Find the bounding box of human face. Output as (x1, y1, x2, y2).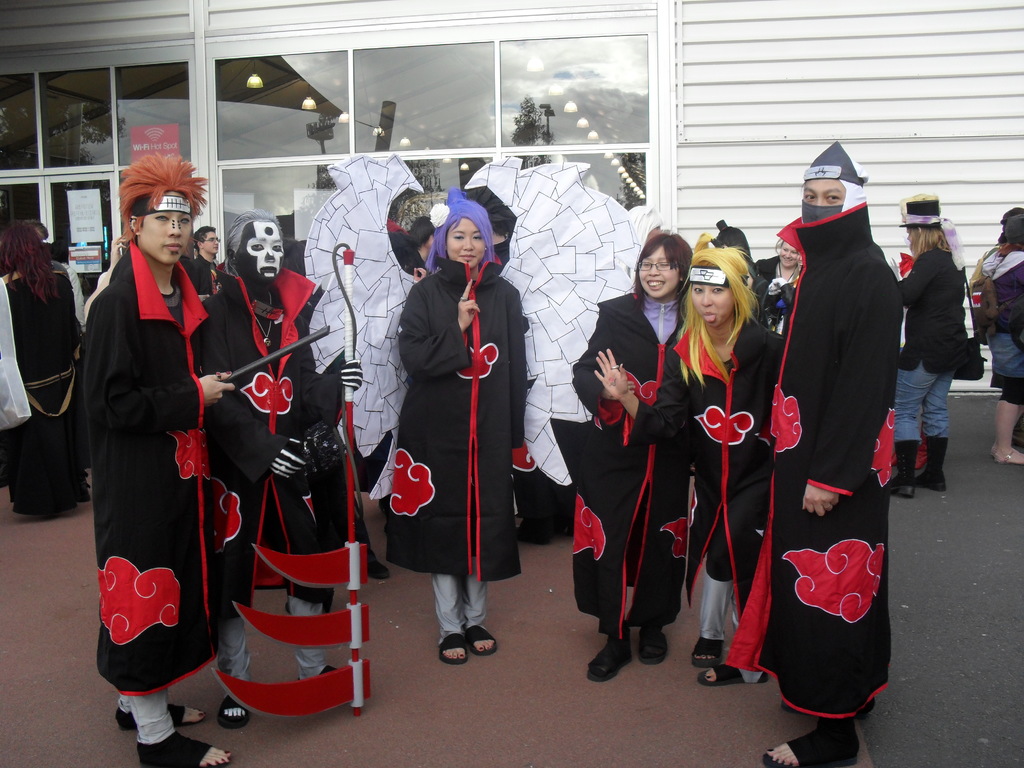
(904, 229, 915, 249).
